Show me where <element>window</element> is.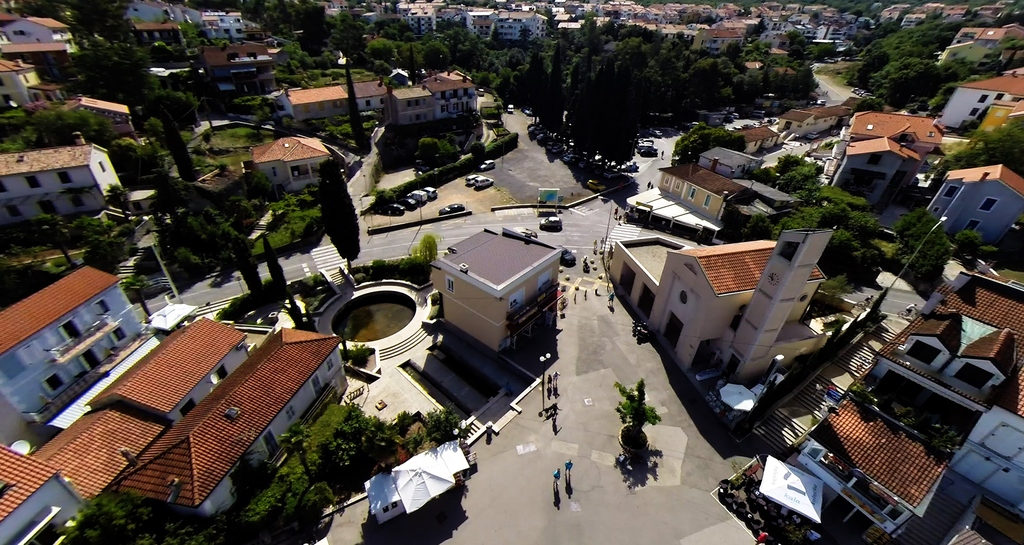
<element>window</element> is at pyautogui.locateOnScreen(119, 328, 120, 346).
